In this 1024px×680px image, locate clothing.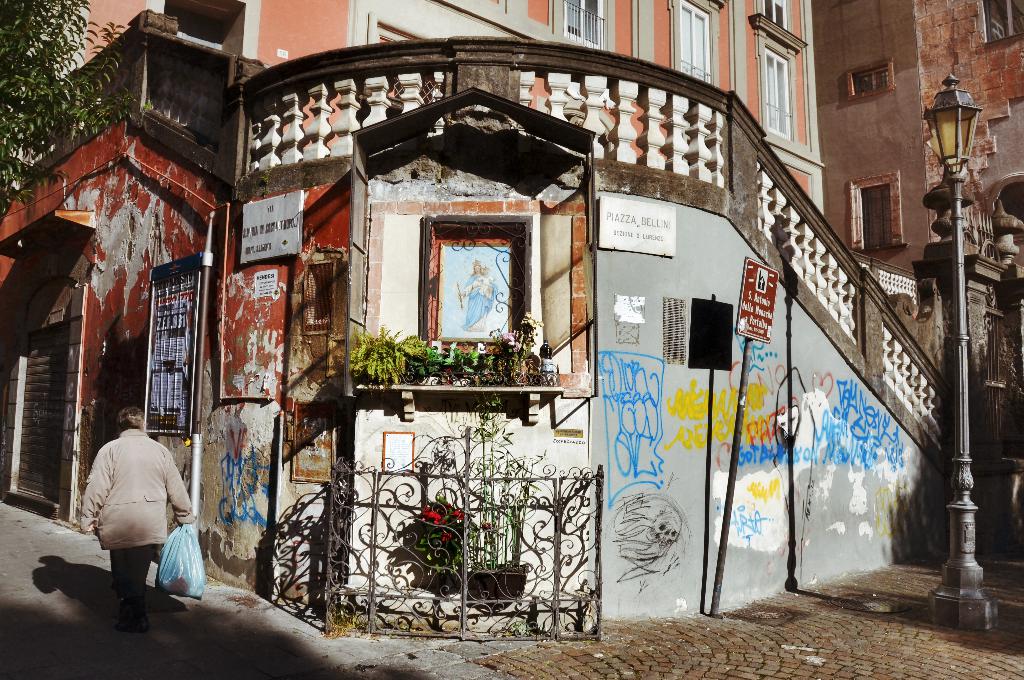
Bounding box: left=73, top=423, right=191, bottom=590.
